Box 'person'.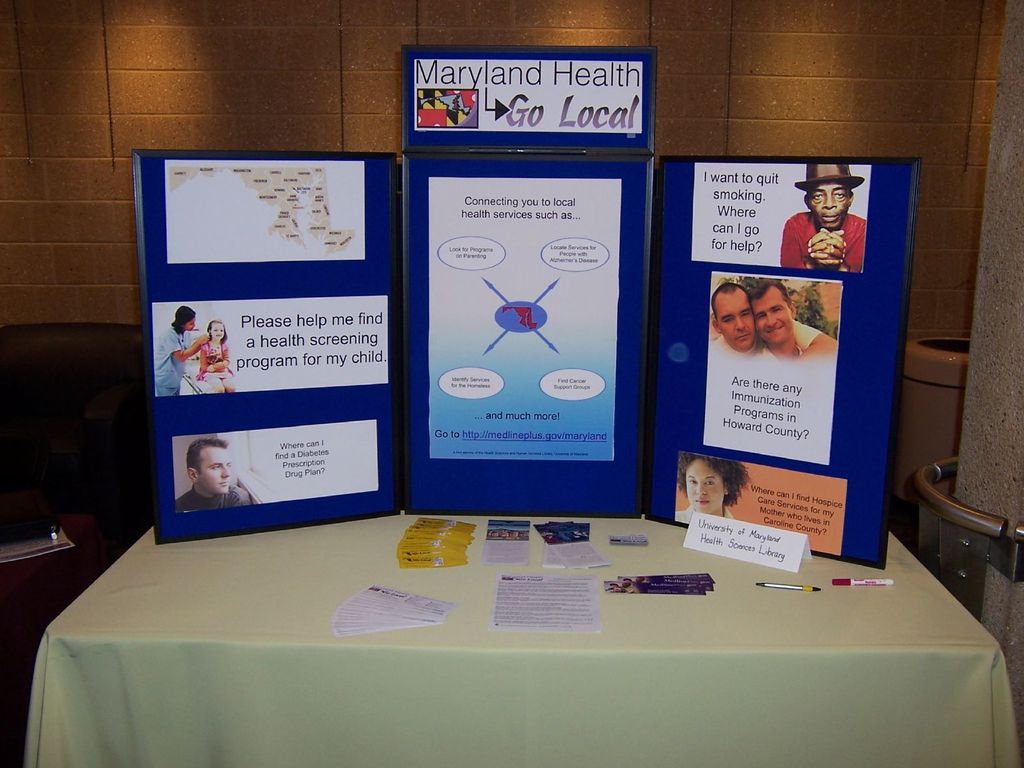
{"left": 777, "top": 164, "right": 870, "bottom": 273}.
